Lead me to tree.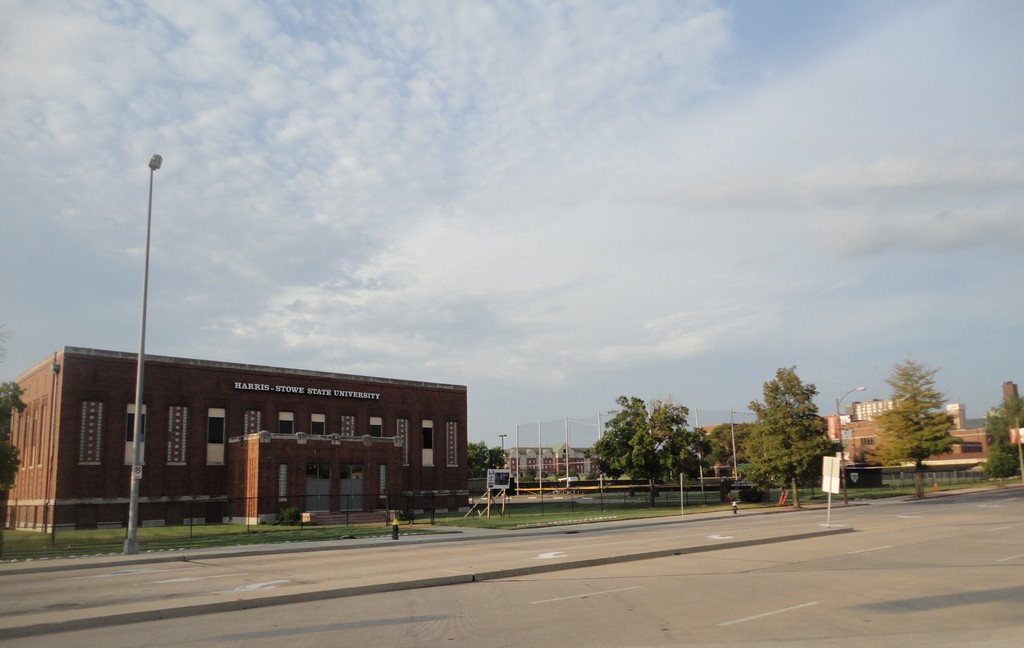
Lead to 739 357 855 517.
